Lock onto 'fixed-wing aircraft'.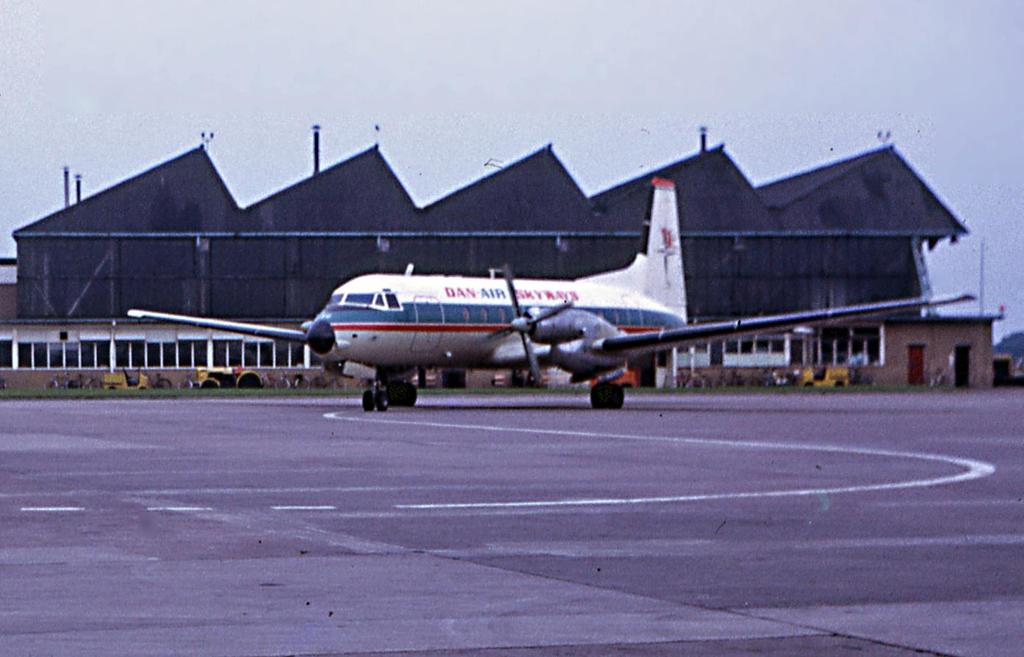
Locked: x1=119, y1=180, x2=981, y2=411.
